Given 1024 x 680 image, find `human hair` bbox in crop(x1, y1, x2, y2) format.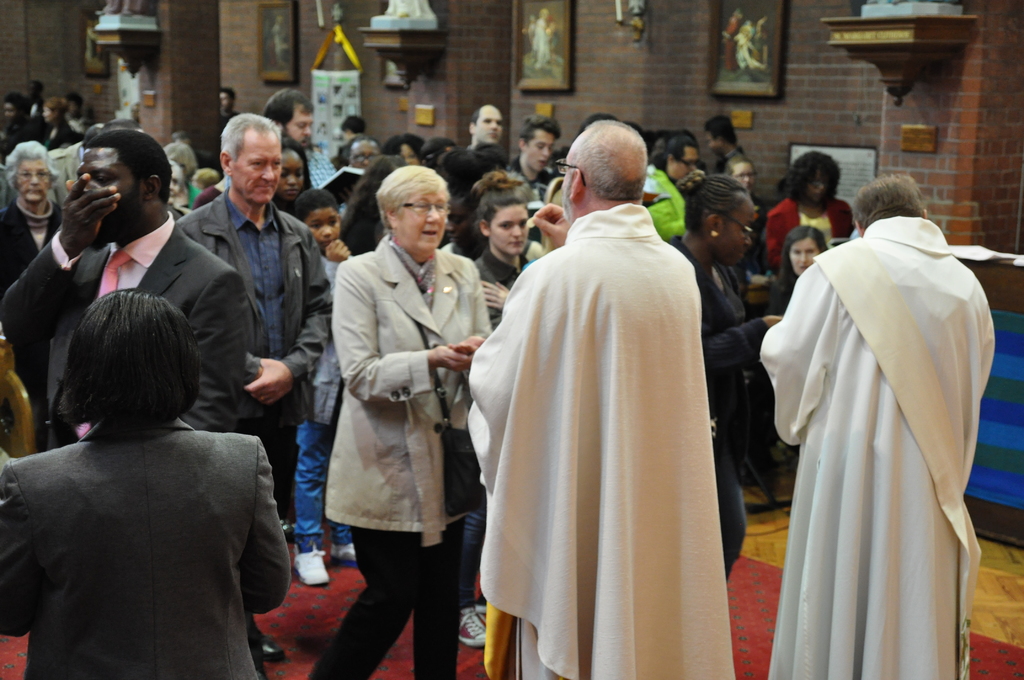
crop(170, 129, 189, 142).
